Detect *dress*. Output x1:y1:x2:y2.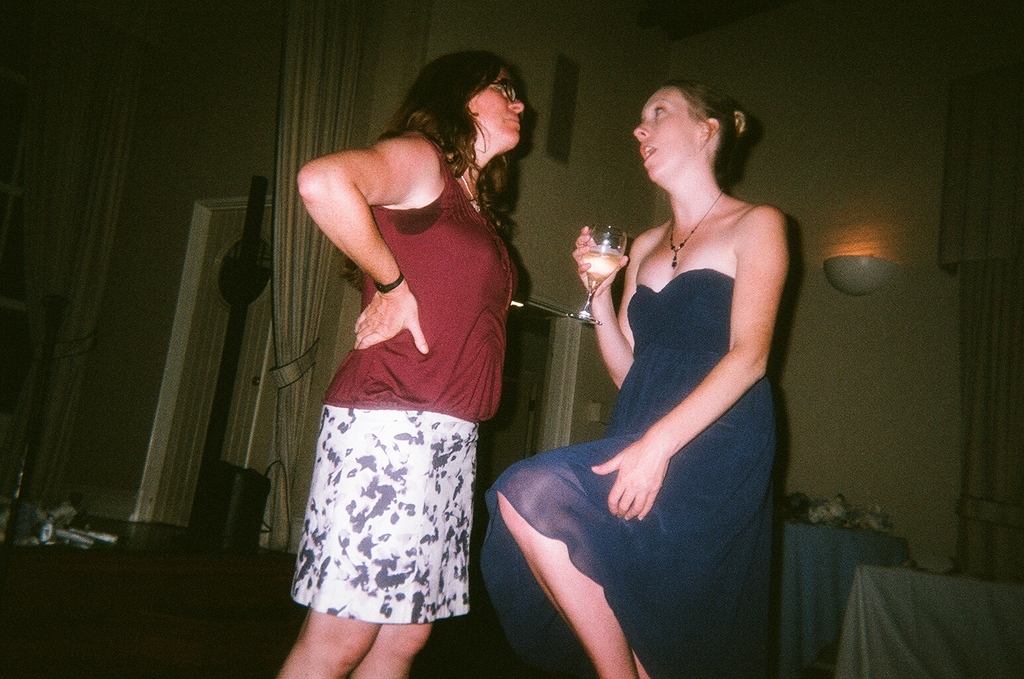
481:271:771:678.
